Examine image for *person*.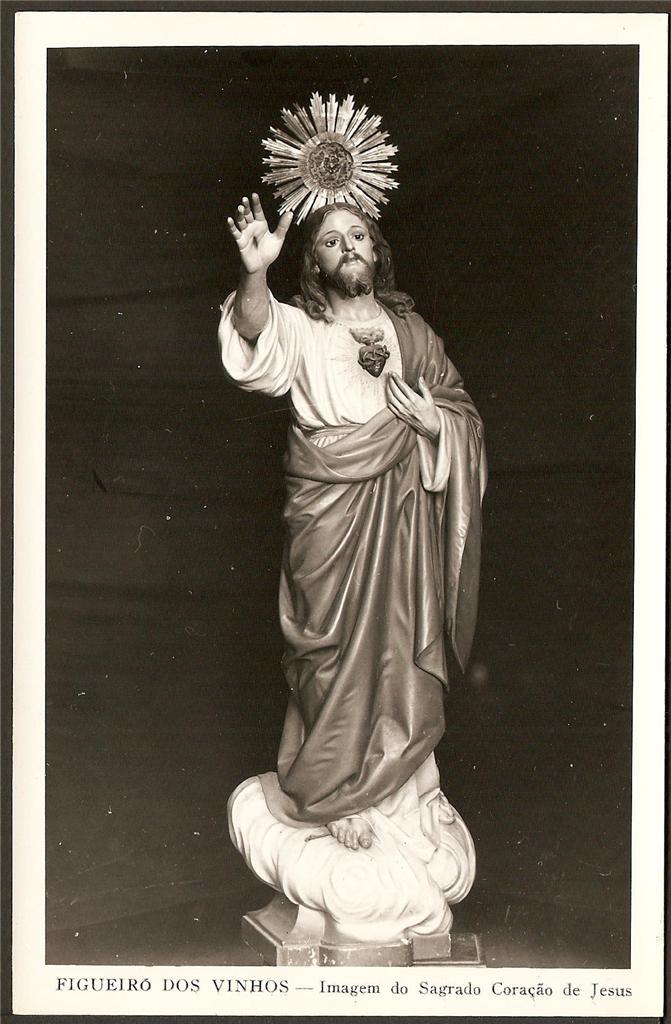
Examination result: bbox=[229, 104, 502, 988].
